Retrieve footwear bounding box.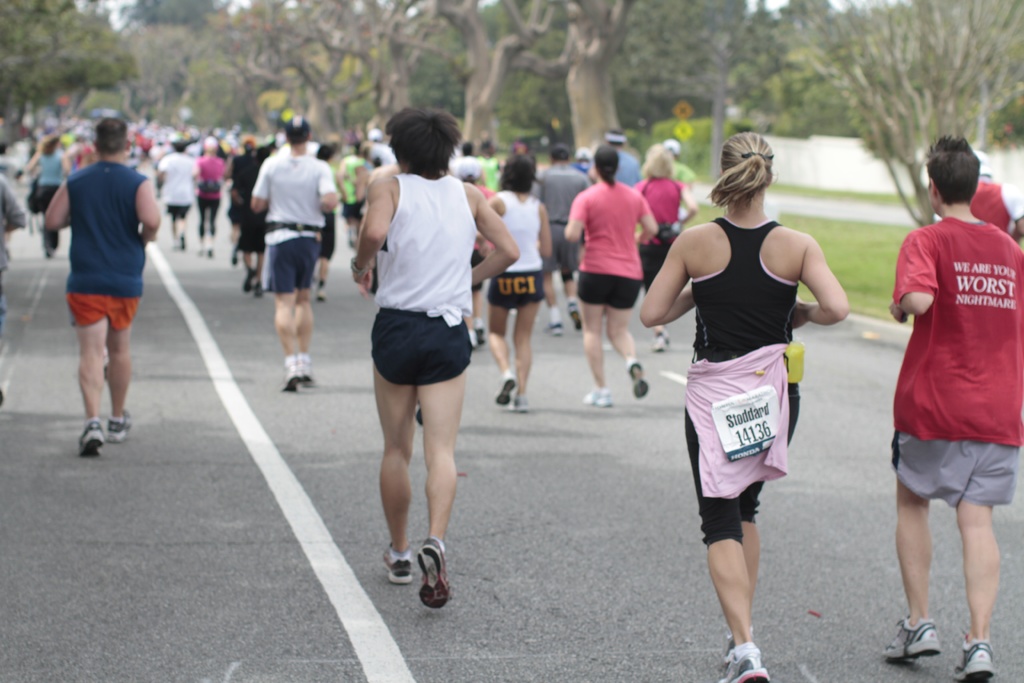
Bounding box: {"left": 281, "top": 359, "right": 296, "bottom": 393}.
